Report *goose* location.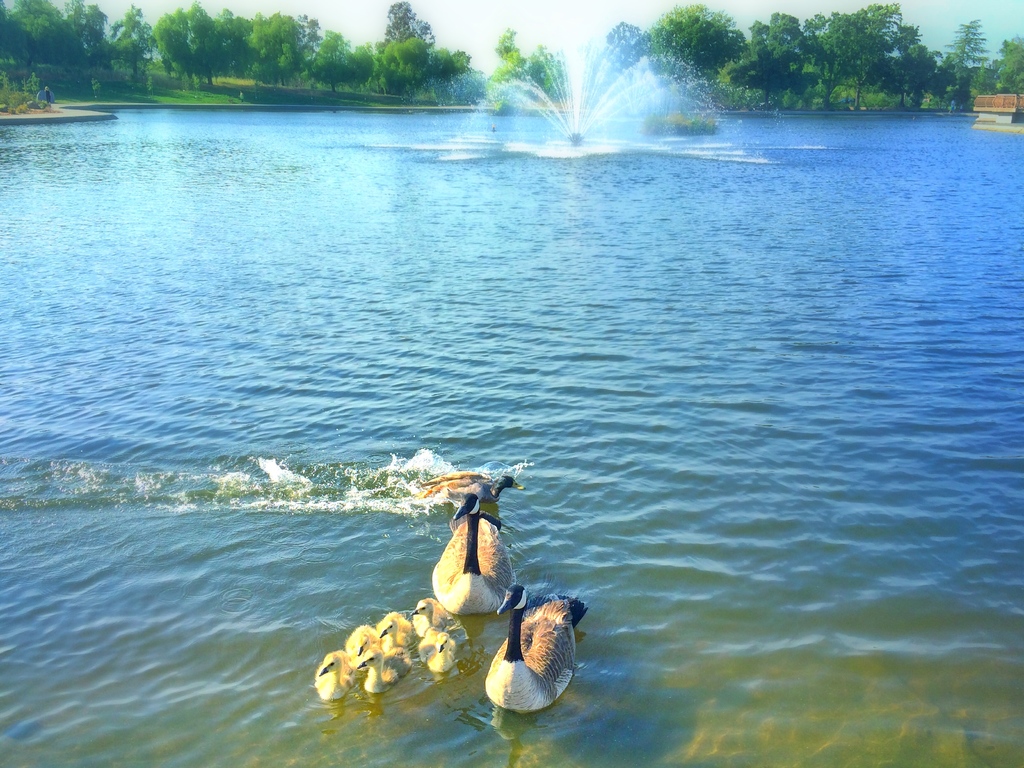
Report: 312:651:355:700.
